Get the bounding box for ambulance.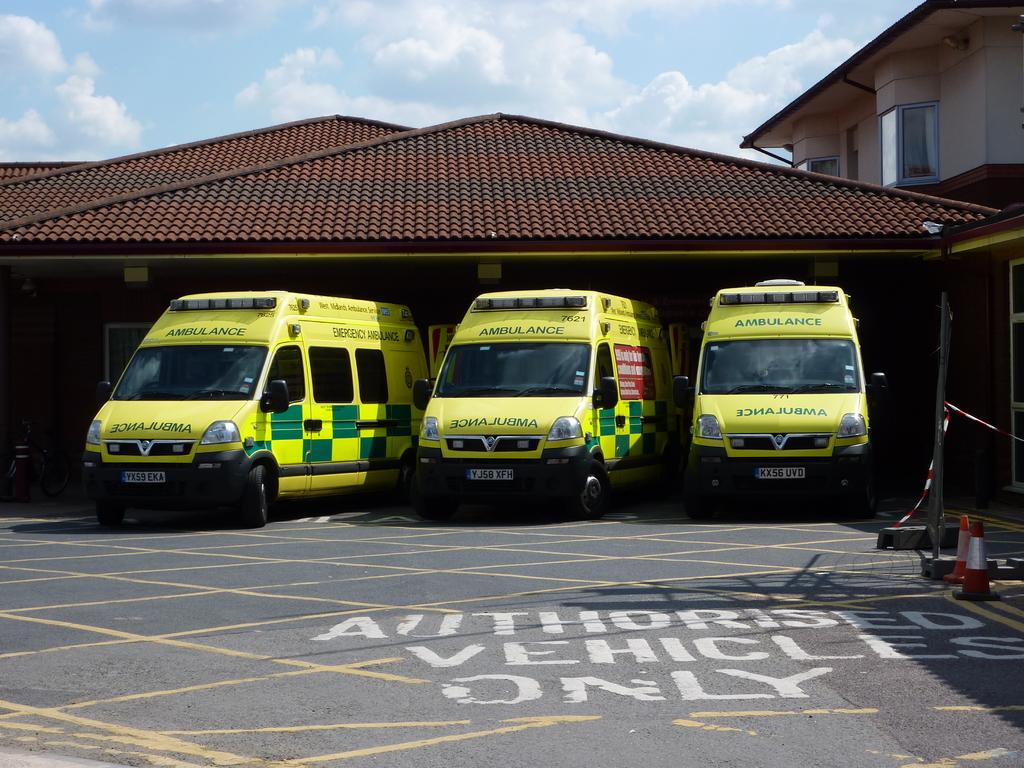
region(81, 285, 429, 529).
